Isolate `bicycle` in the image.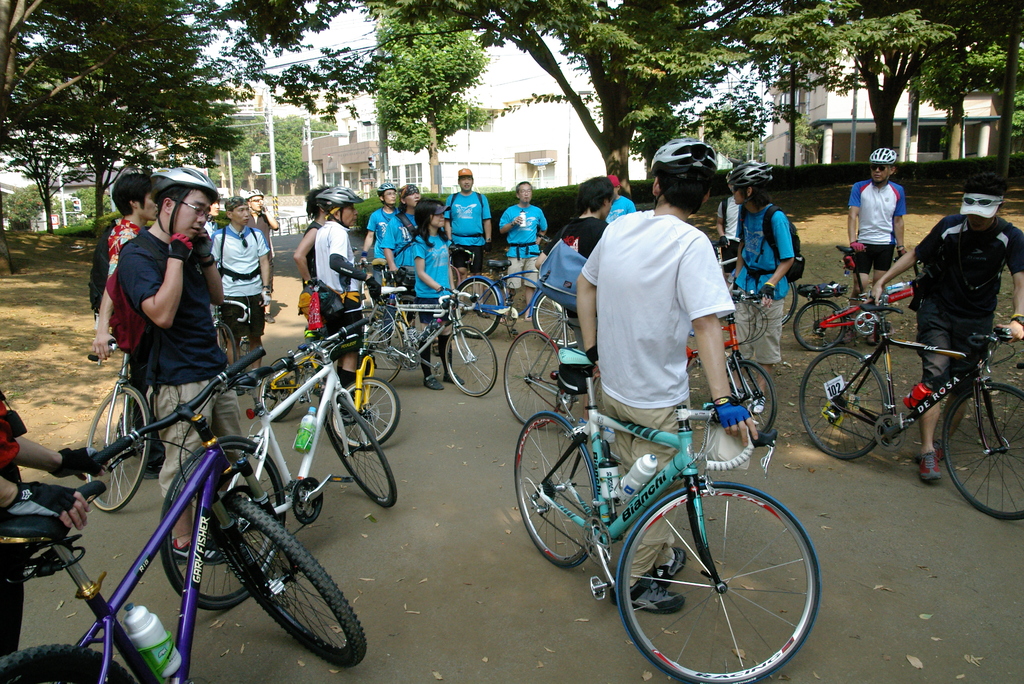
Isolated region: crop(452, 232, 580, 346).
